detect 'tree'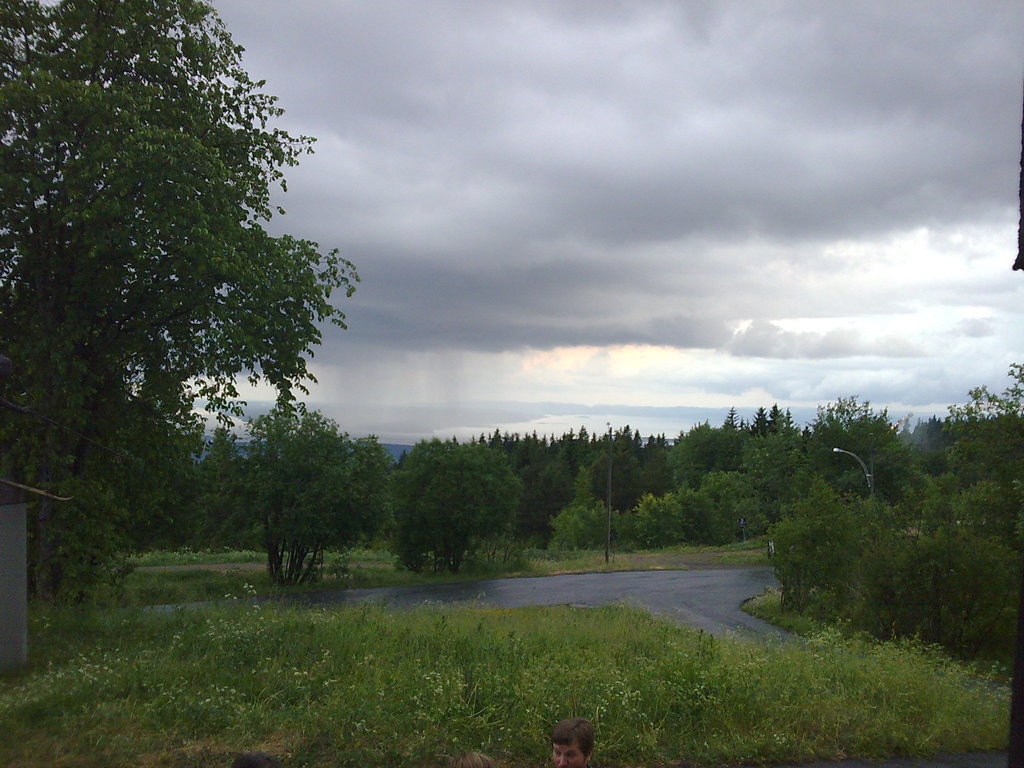
[911, 421, 937, 492]
